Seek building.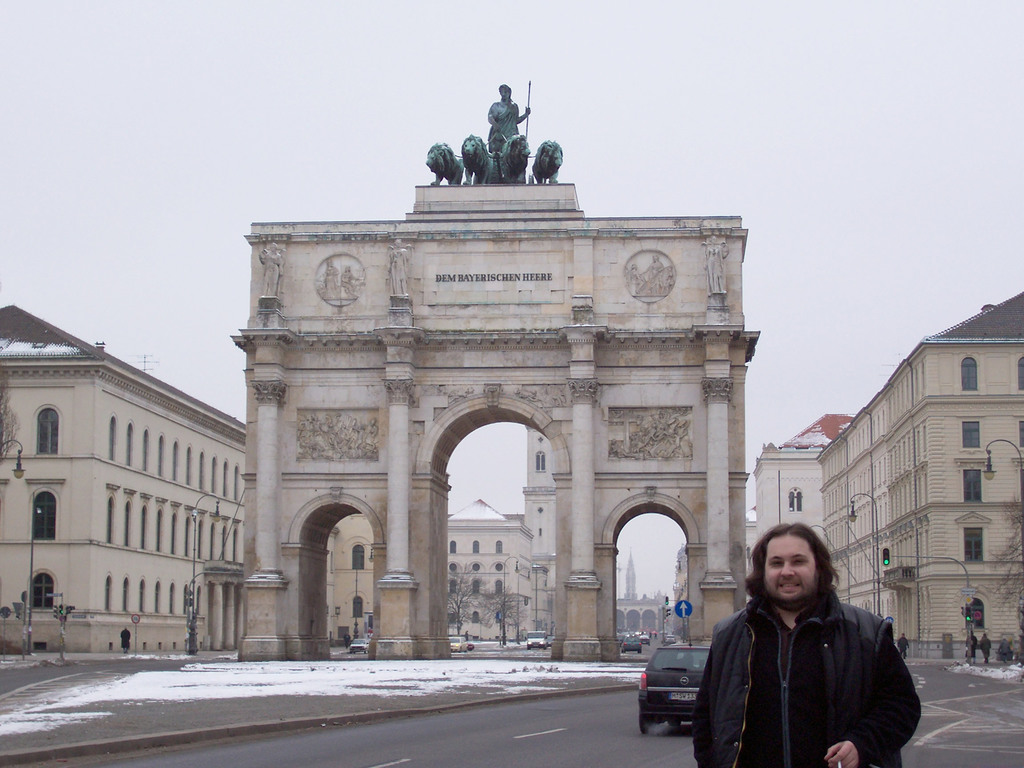
0:305:335:657.
